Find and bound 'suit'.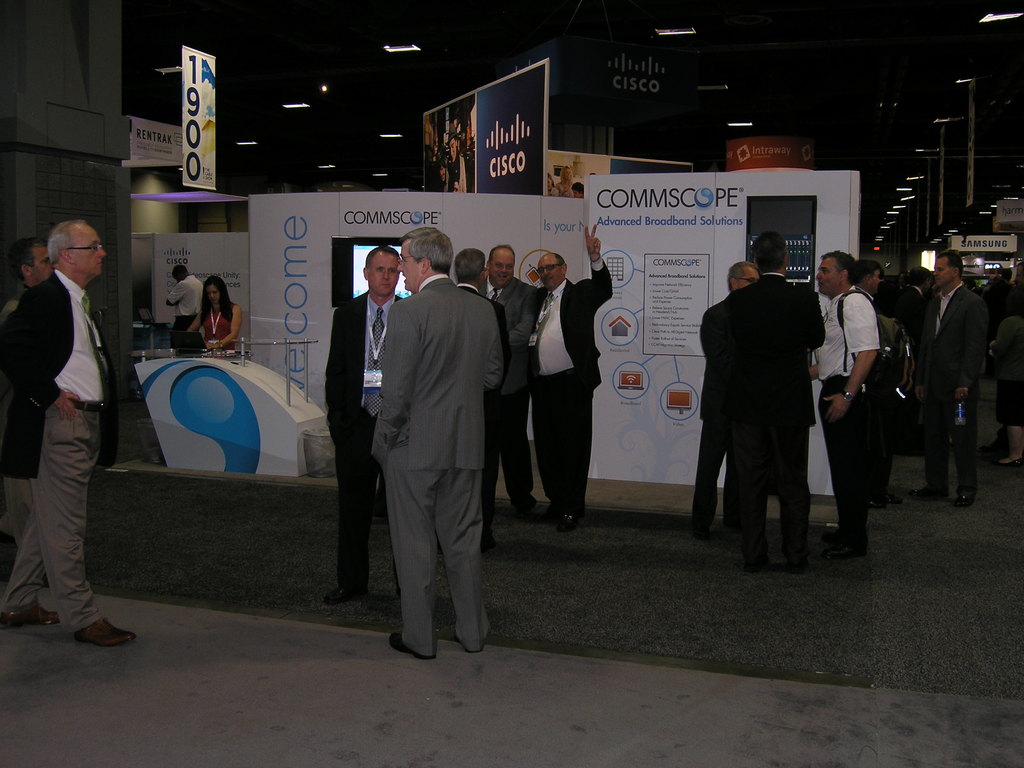
Bound: {"x1": 0, "y1": 268, "x2": 104, "y2": 637}.
